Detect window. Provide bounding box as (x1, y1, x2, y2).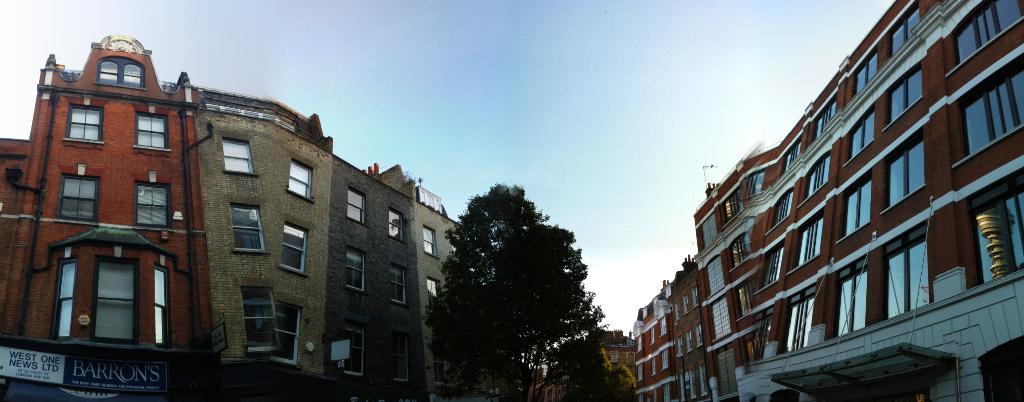
(808, 152, 831, 193).
